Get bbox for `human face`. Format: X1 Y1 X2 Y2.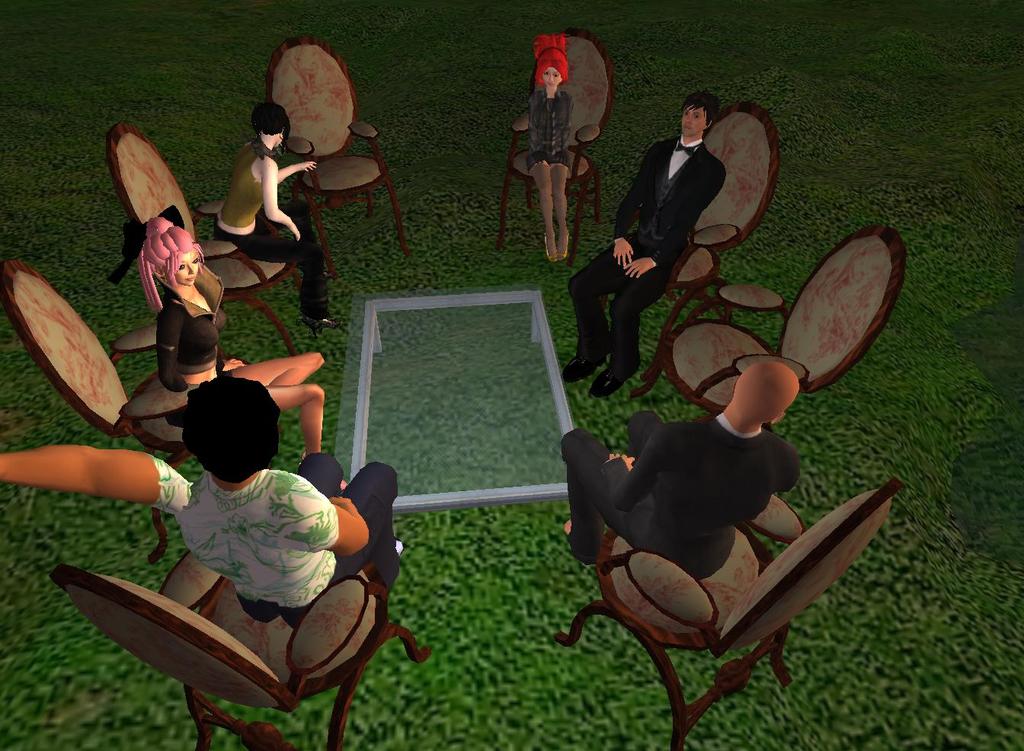
678 106 707 137.
